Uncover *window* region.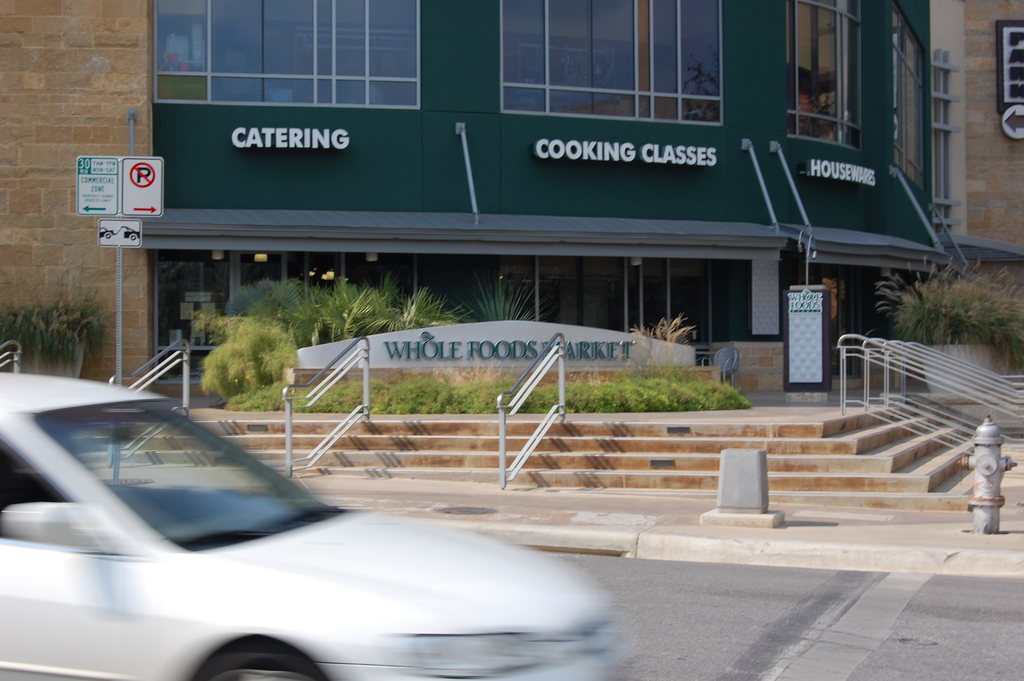
Uncovered: (780,0,865,155).
